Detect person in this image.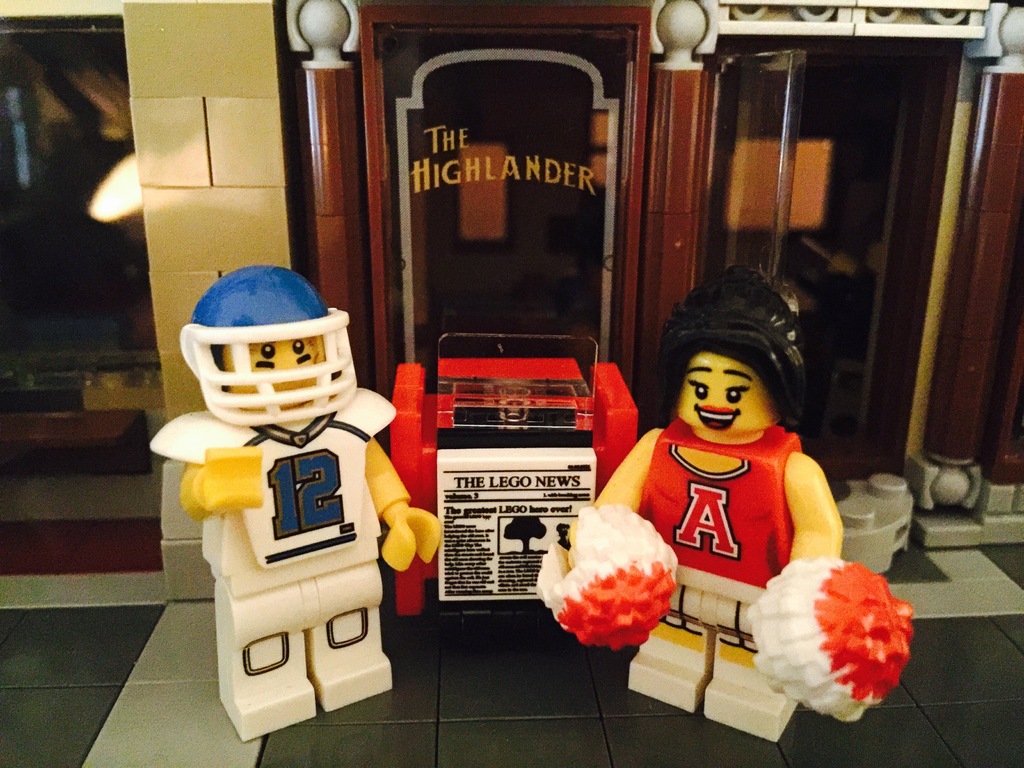
Detection: Rect(533, 323, 914, 742).
